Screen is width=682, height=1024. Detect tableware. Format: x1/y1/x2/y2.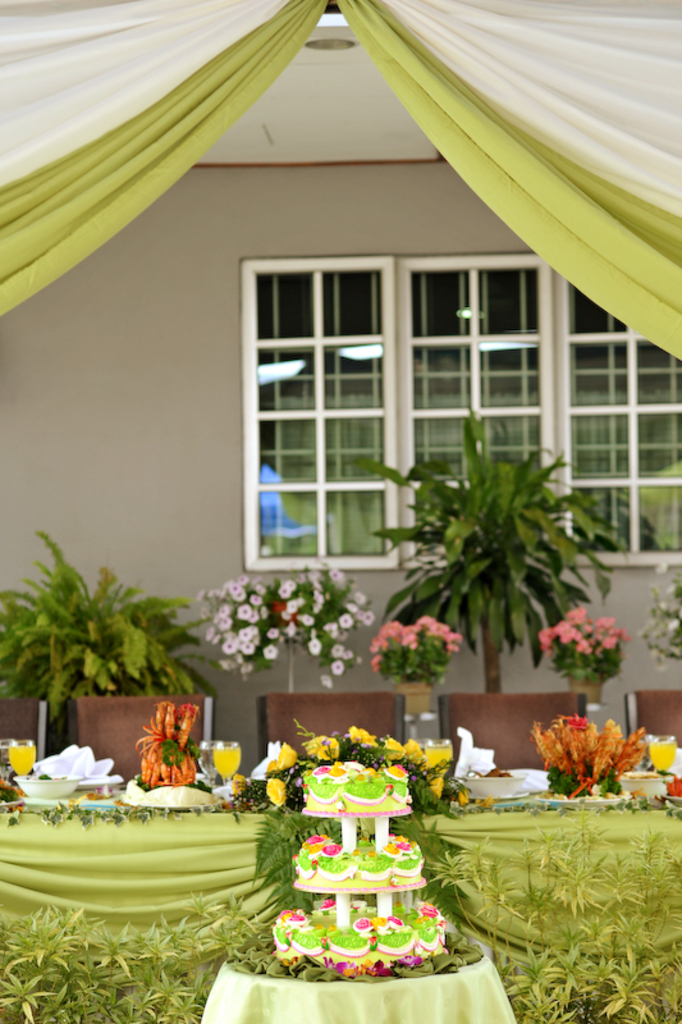
470/774/530/797.
